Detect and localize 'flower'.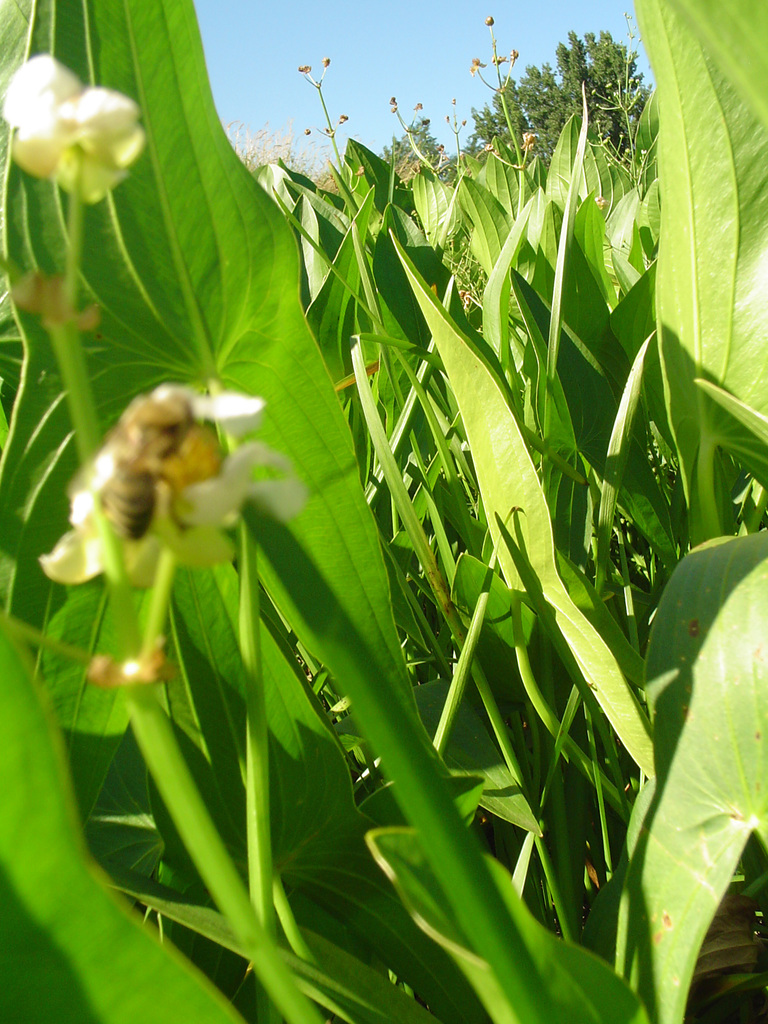
Localized at Rect(42, 378, 310, 597).
